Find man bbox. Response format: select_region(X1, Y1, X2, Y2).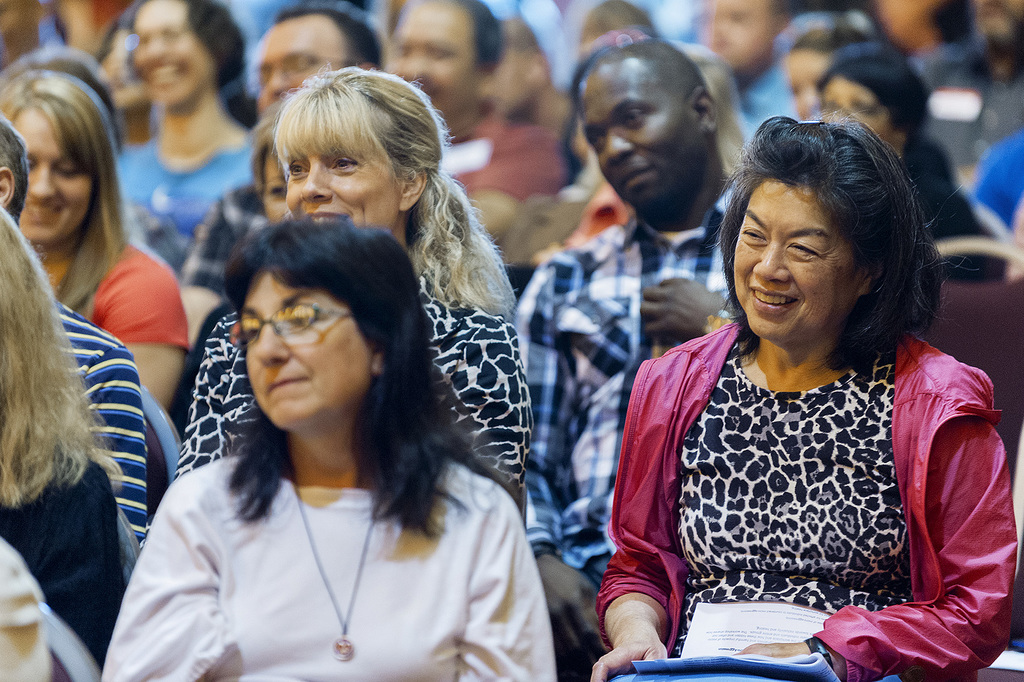
select_region(580, 0, 659, 48).
